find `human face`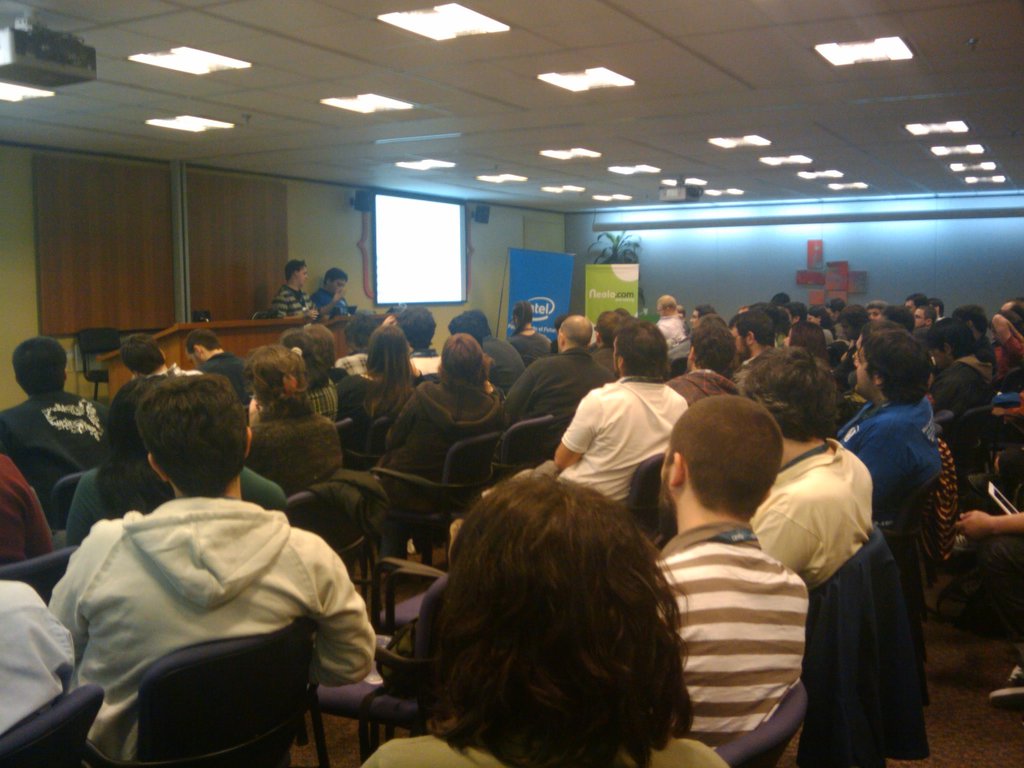
334:280:346:294
